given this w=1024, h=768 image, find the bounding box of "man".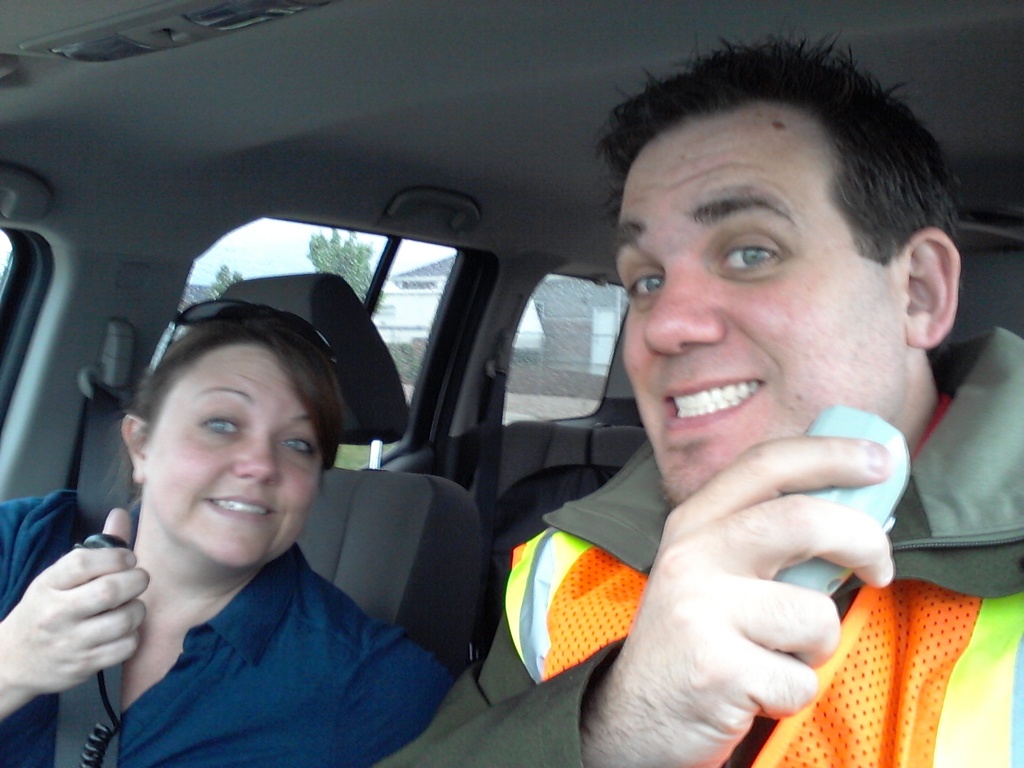
302/108/1022/765.
